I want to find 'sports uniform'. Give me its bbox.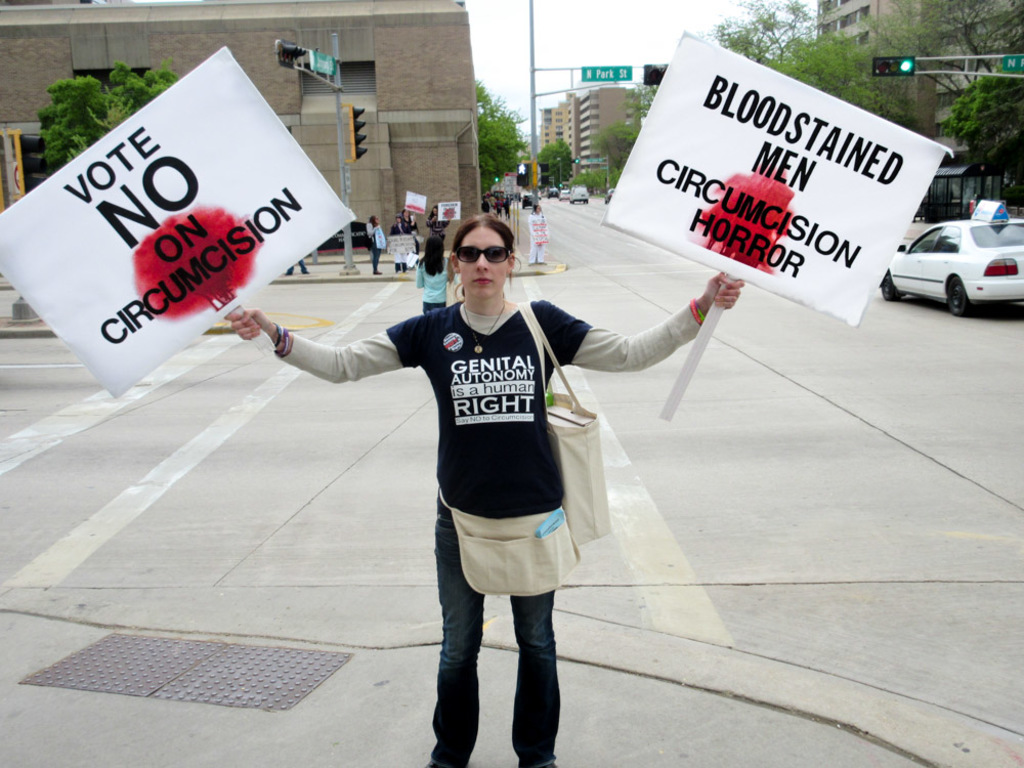
bbox=(301, 218, 677, 759).
